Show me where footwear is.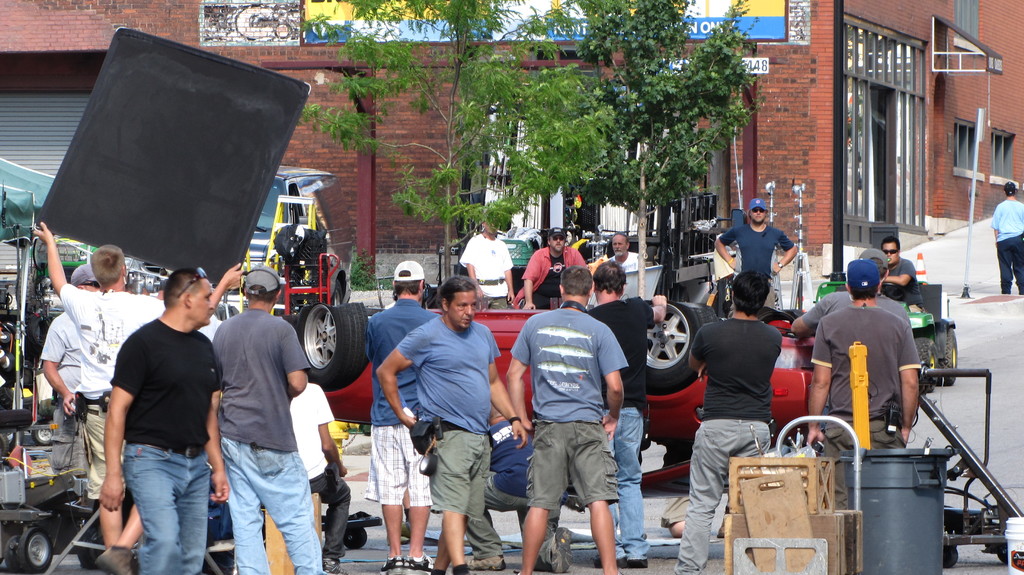
footwear is at (593,559,645,571).
